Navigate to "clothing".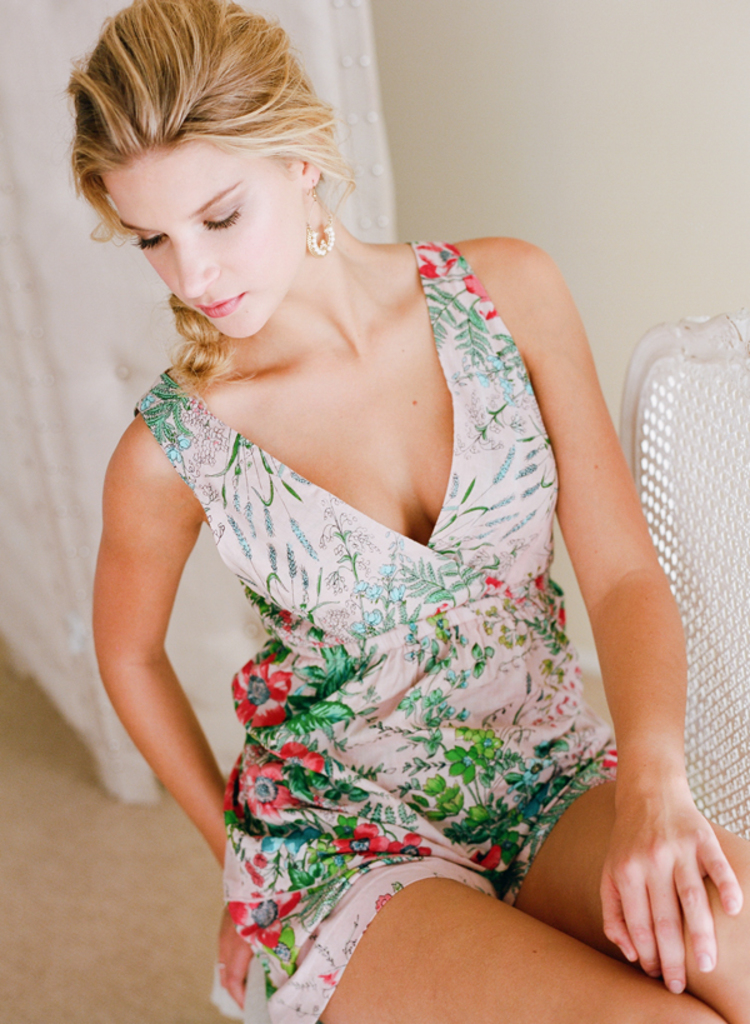
Navigation target: <box>131,233,614,1023</box>.
